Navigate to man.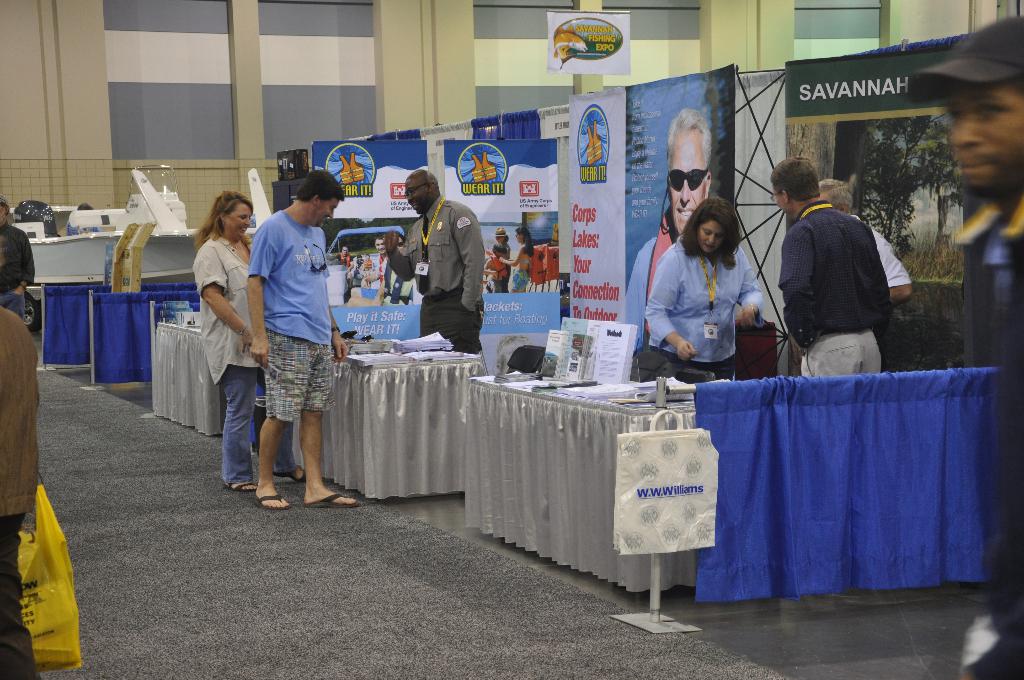
Navigation target: {"left": 816, "top": 179, "right": 915, "bottom": 344}.
